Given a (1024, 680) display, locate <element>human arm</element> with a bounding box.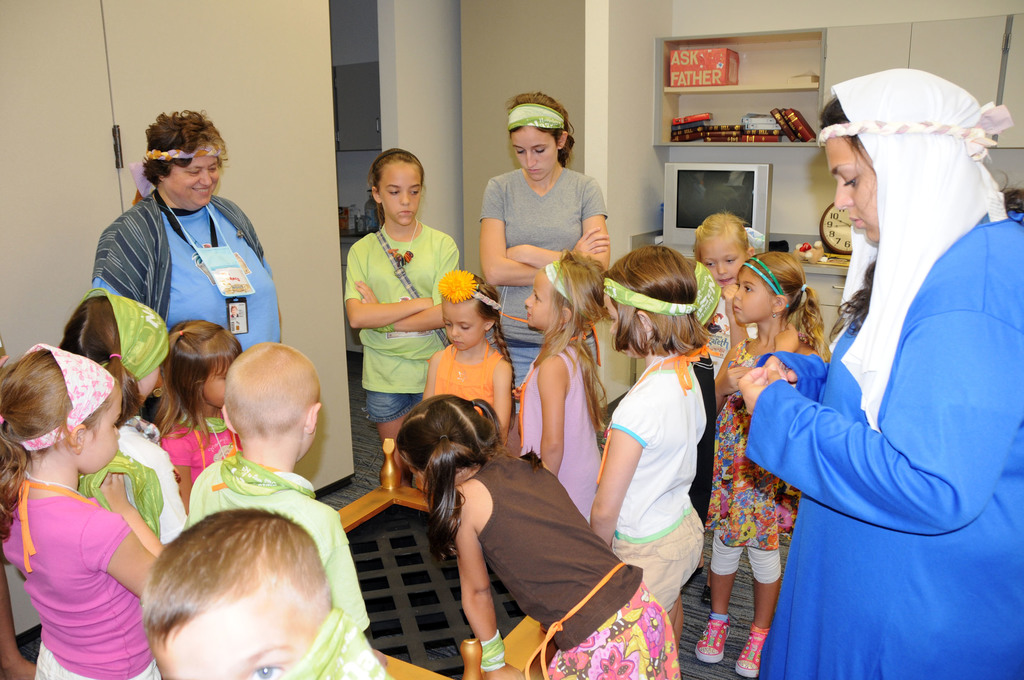
Located: (87,465,163,617).
